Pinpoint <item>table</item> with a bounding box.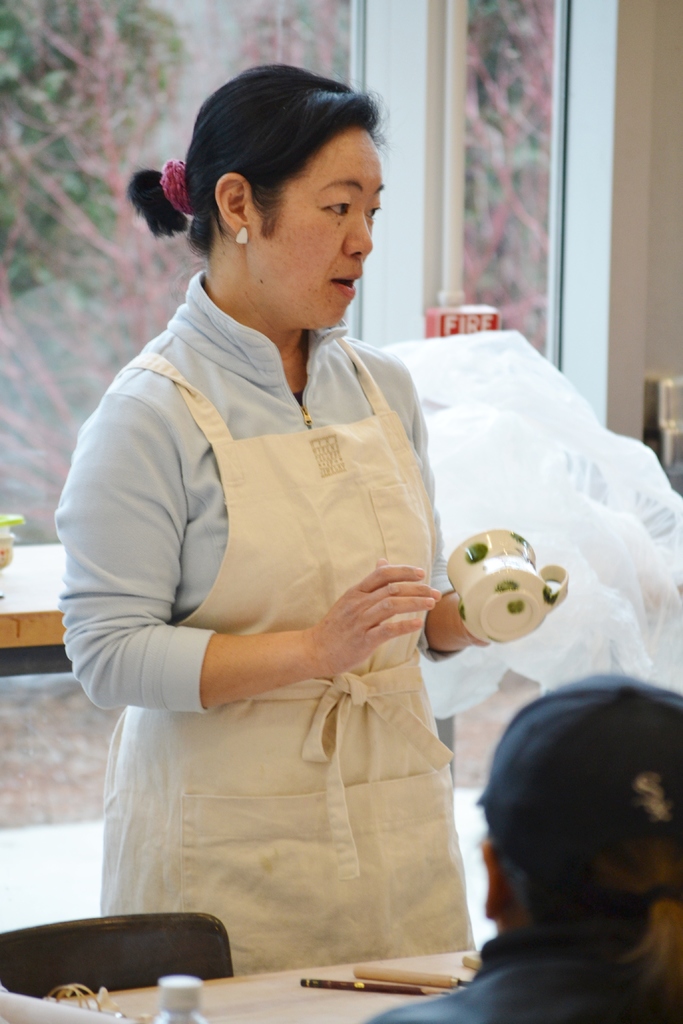
51, 941, 484, 1023.
